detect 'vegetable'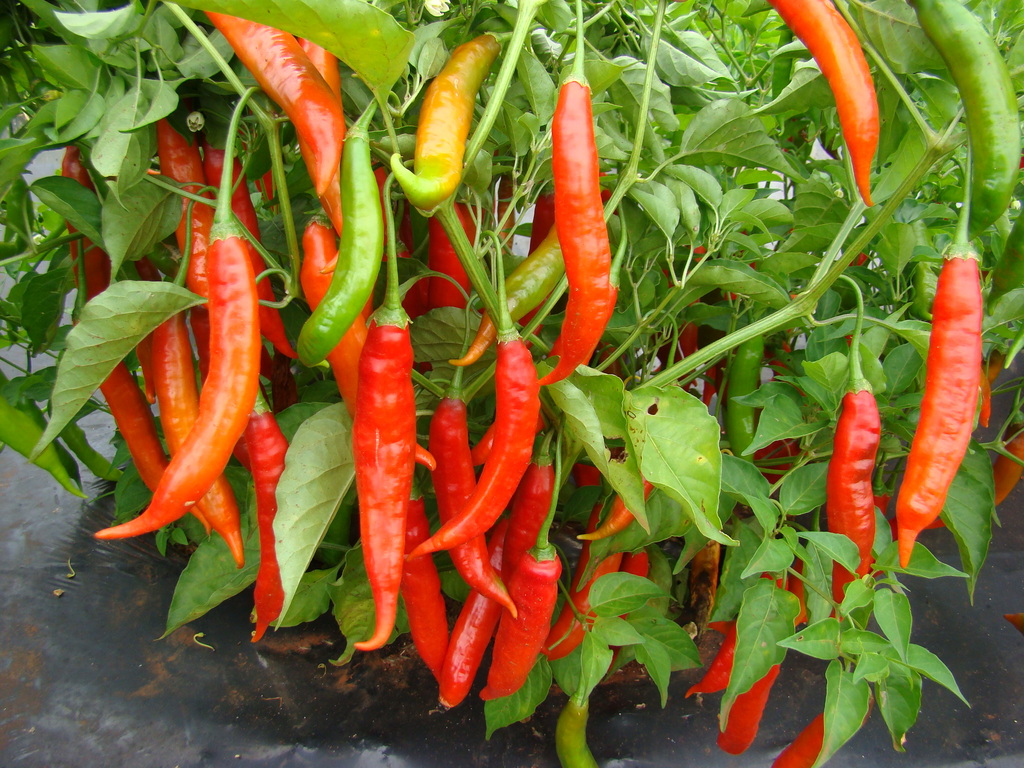
[764, 1, 877, 208]
